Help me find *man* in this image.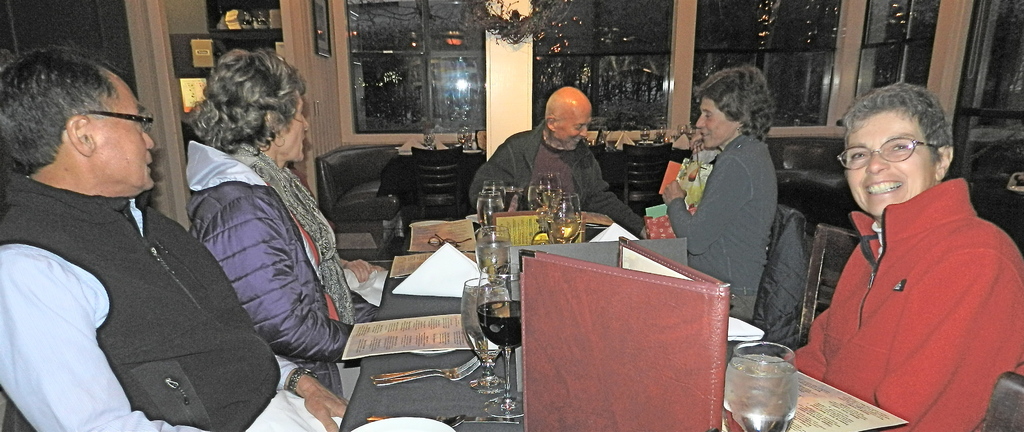
Found it: <box>794,77,1023,431</box>.
